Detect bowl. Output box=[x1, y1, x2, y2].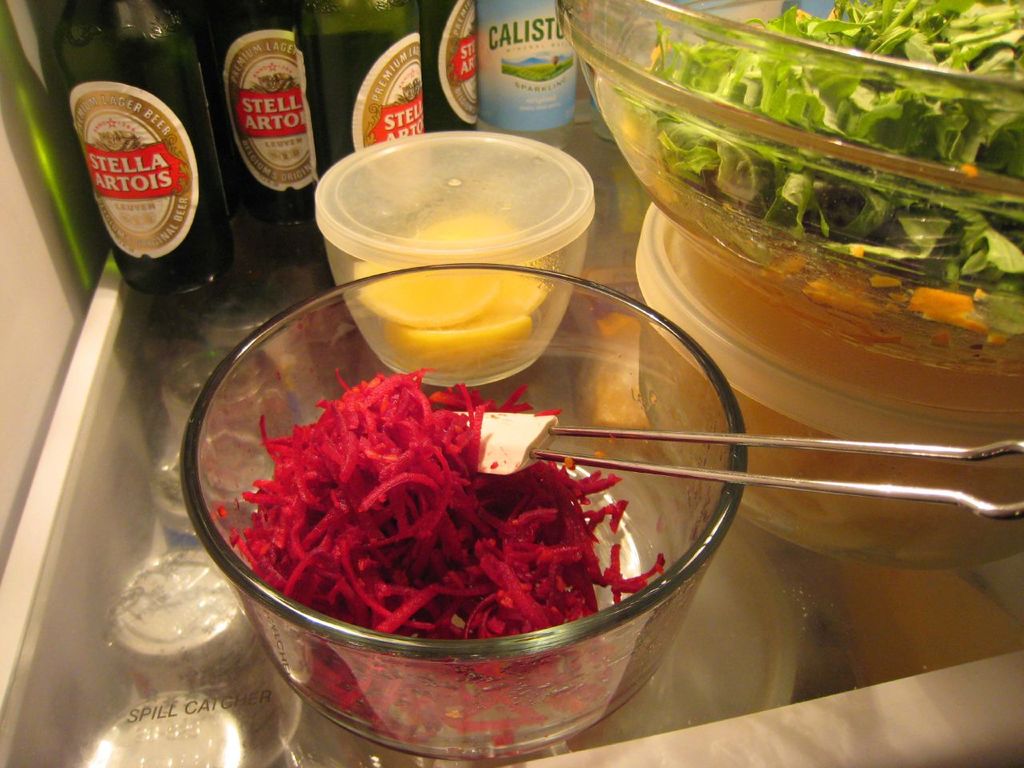
box=[179, 261, 745, 766].
